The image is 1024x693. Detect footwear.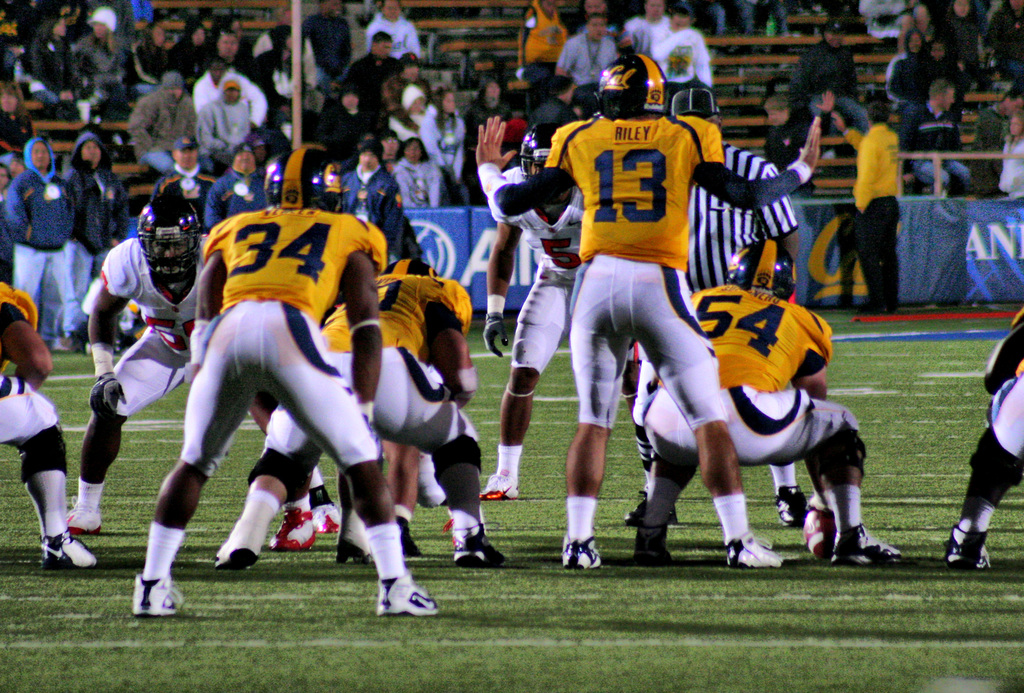
Detection: <region>719, 529, 785, 567</region>.
